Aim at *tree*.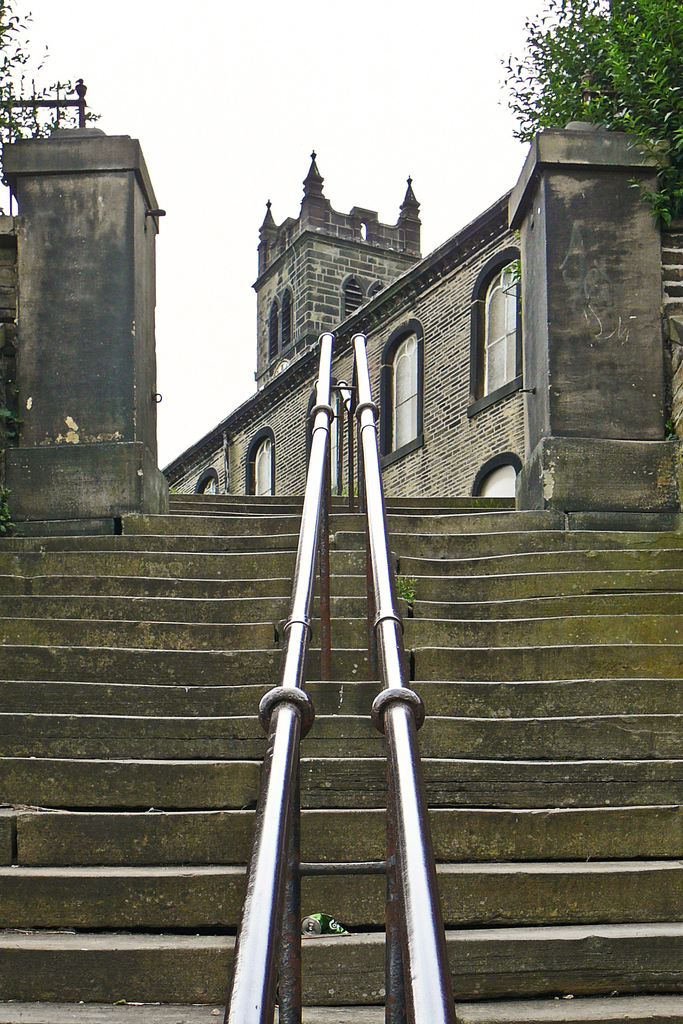
Aimed at 498 0 682 232.
